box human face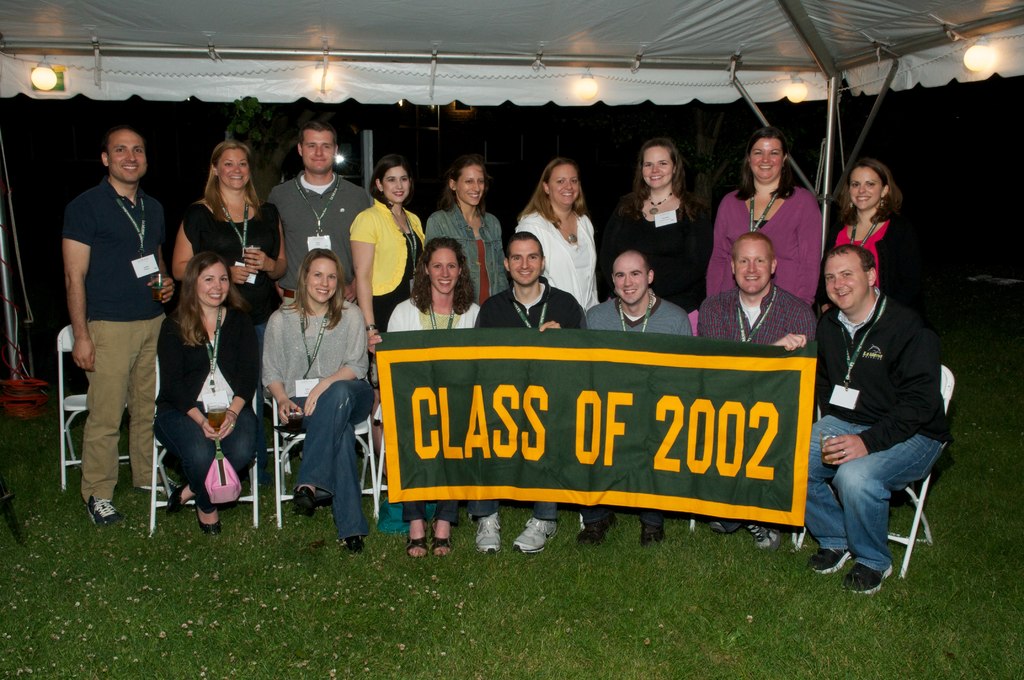
{"left": 385, "top": 168, "right": 408, "bottom": 207}
